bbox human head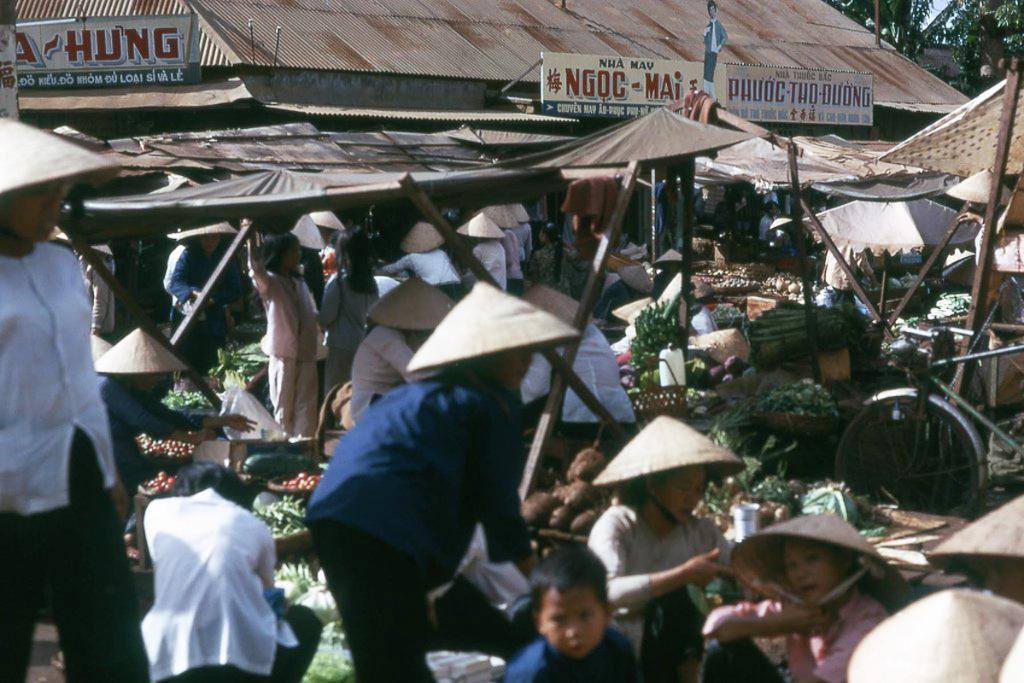
bbox=[172, 460, 251, 501]
